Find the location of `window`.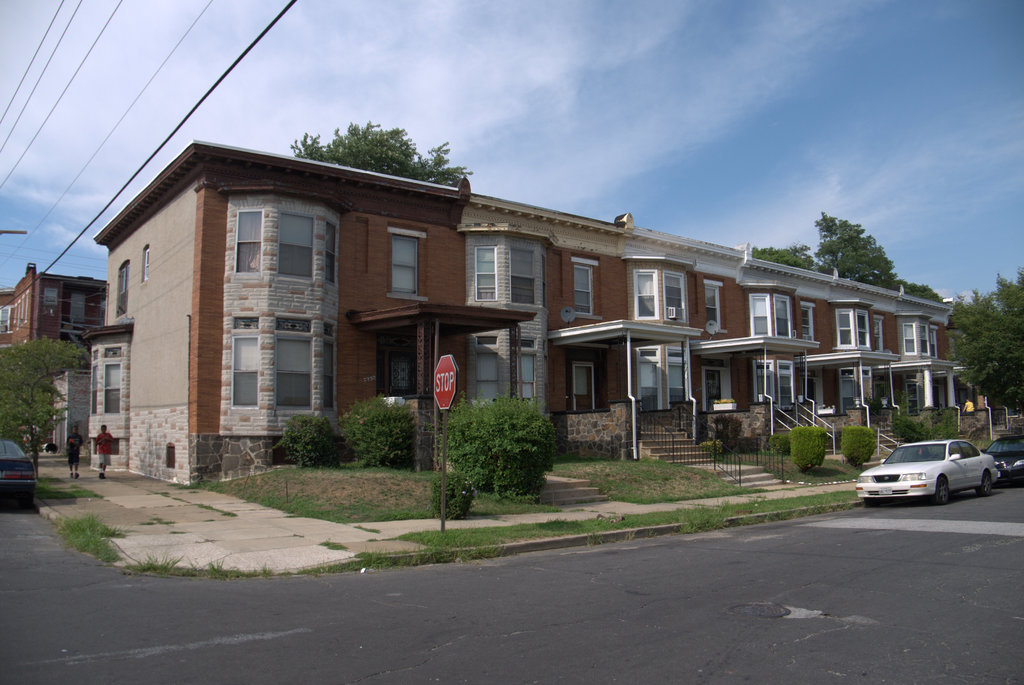
Location: l=571, t=361, r=593, b=410.
